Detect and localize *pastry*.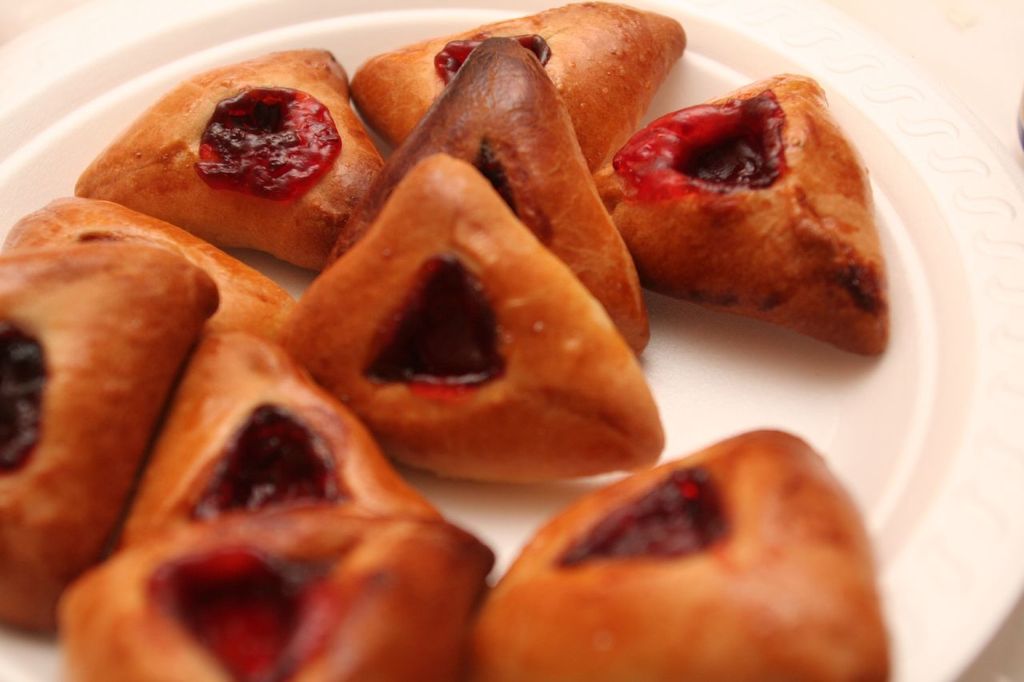
Localized at select_region(270, 149, 661, 480).
